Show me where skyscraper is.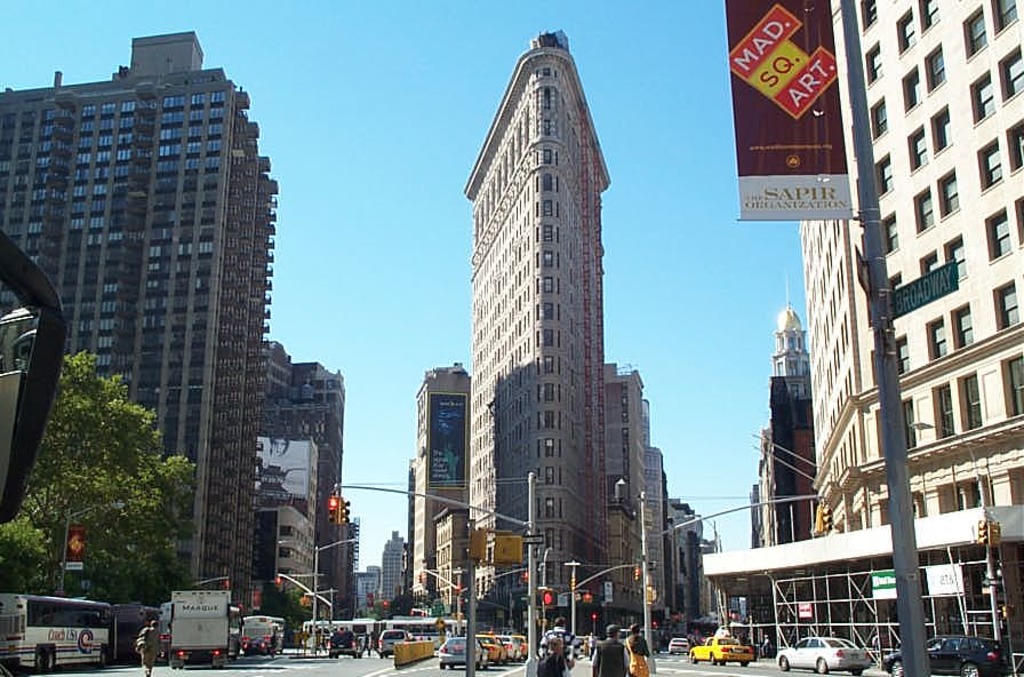
skyscraper is at 783,295,826,456.
